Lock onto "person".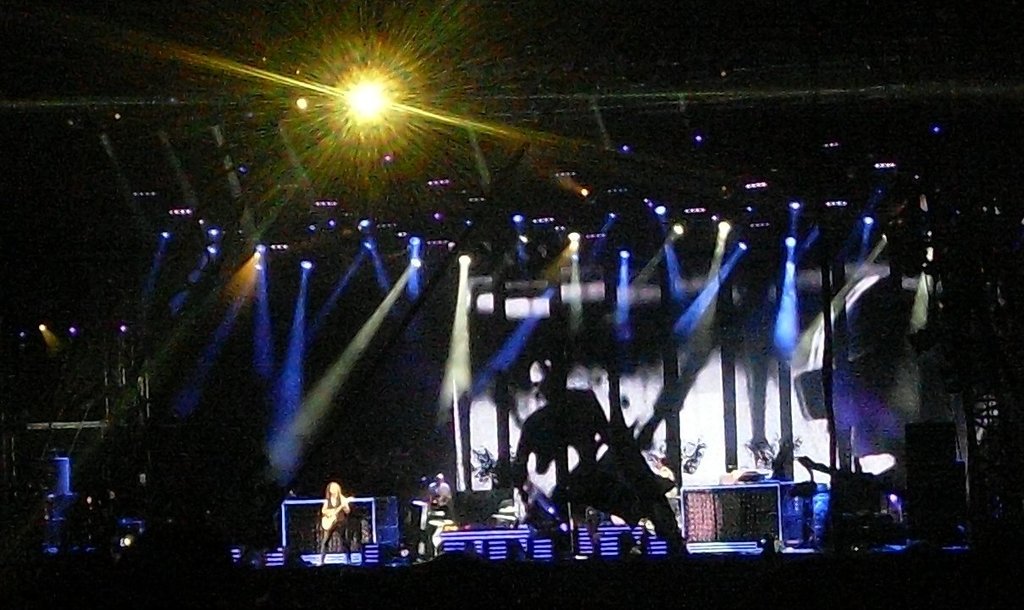
Locked: {"left": 318, "top": 480, "right": 352, "bottom": 560}.
